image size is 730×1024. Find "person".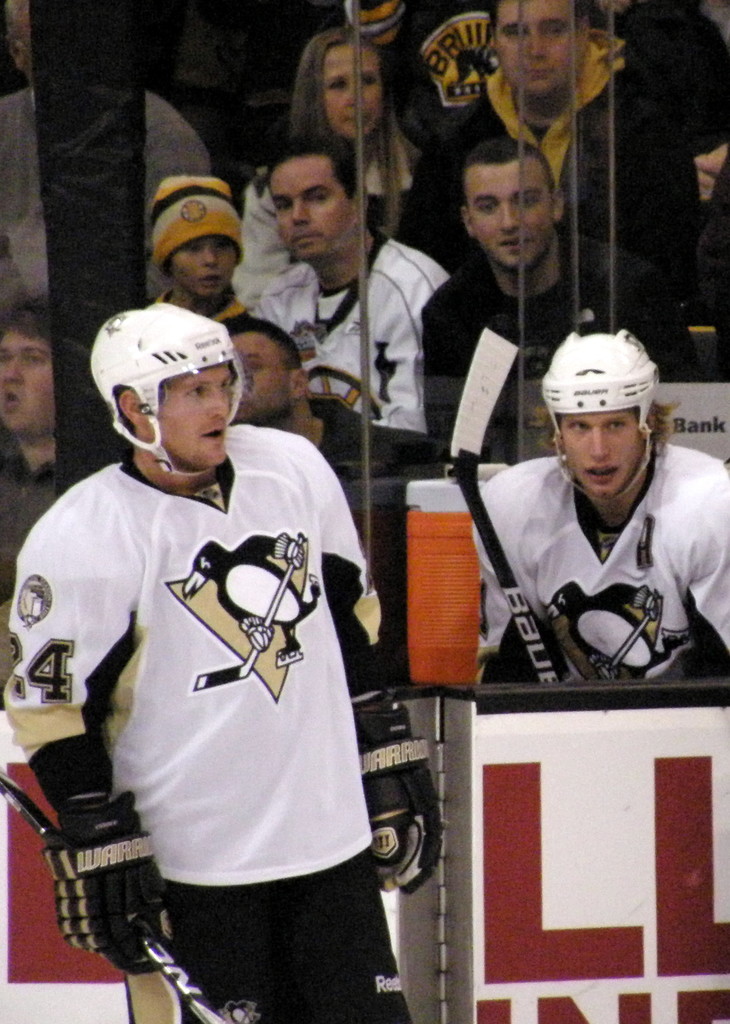
{"left": 298, "top": 29, "right": 466, "bottom": 270}.
